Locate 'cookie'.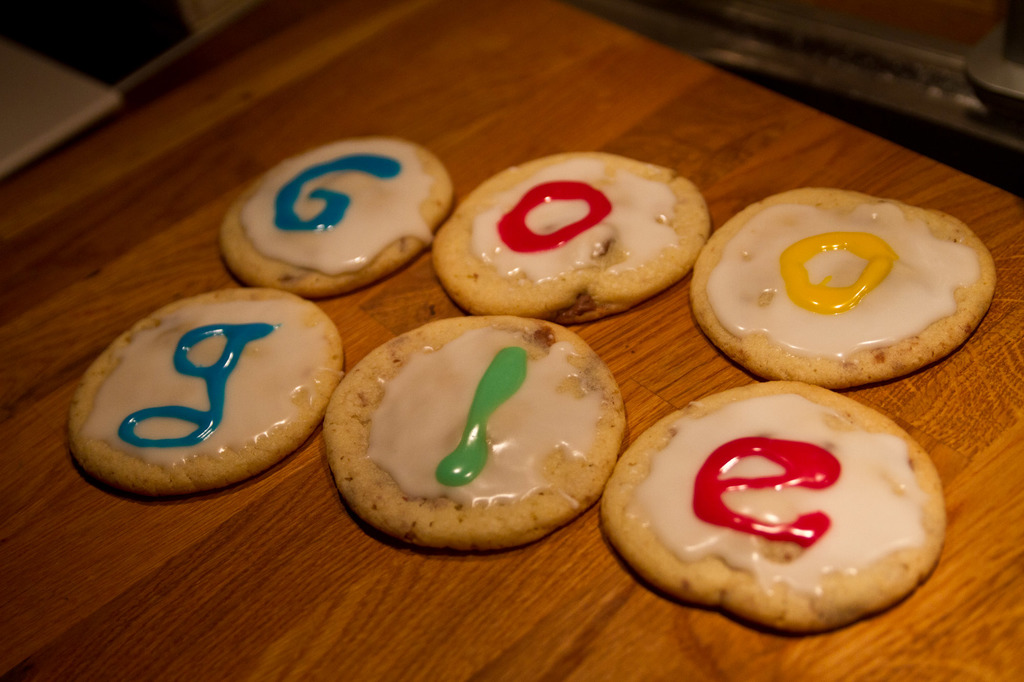
Bounding box: [left=215, top=134, right=460, bottom=299].
